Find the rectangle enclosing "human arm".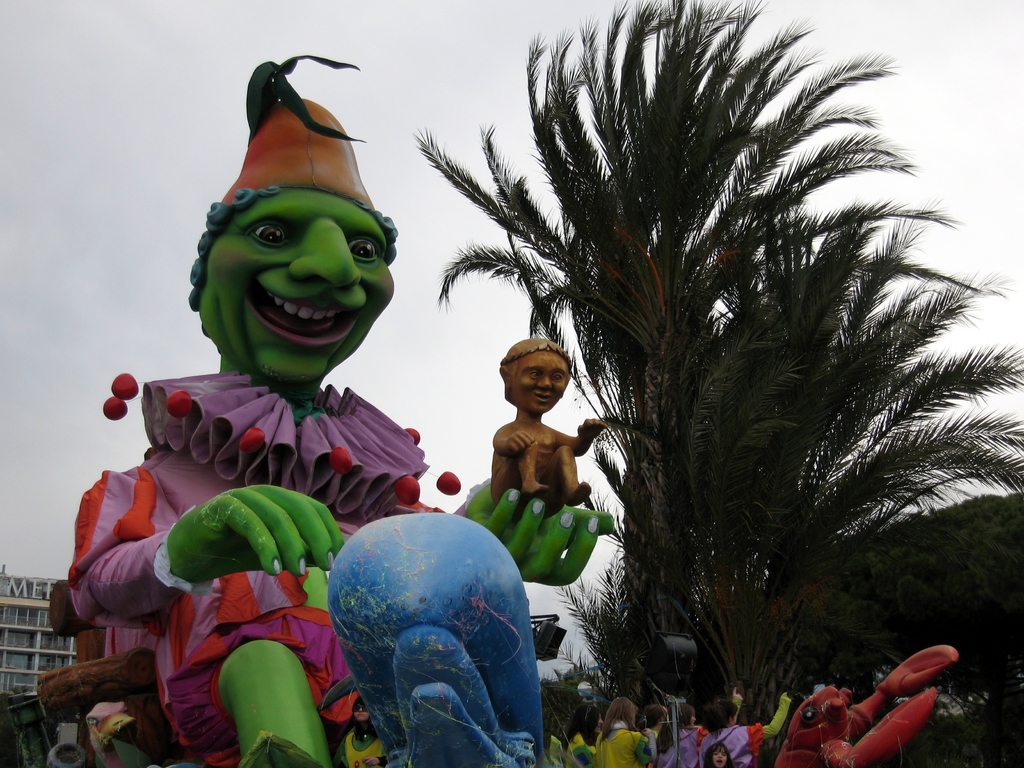
762 697 796 740.
